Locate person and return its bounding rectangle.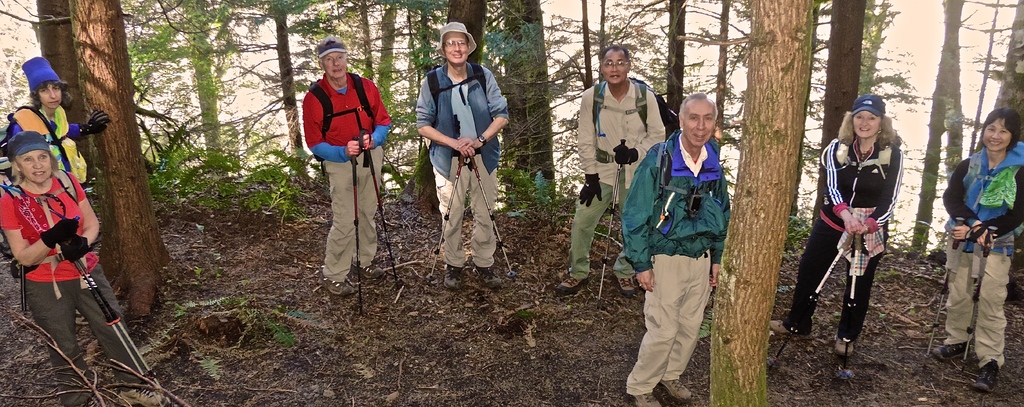
[0, 136, 124, 382].
